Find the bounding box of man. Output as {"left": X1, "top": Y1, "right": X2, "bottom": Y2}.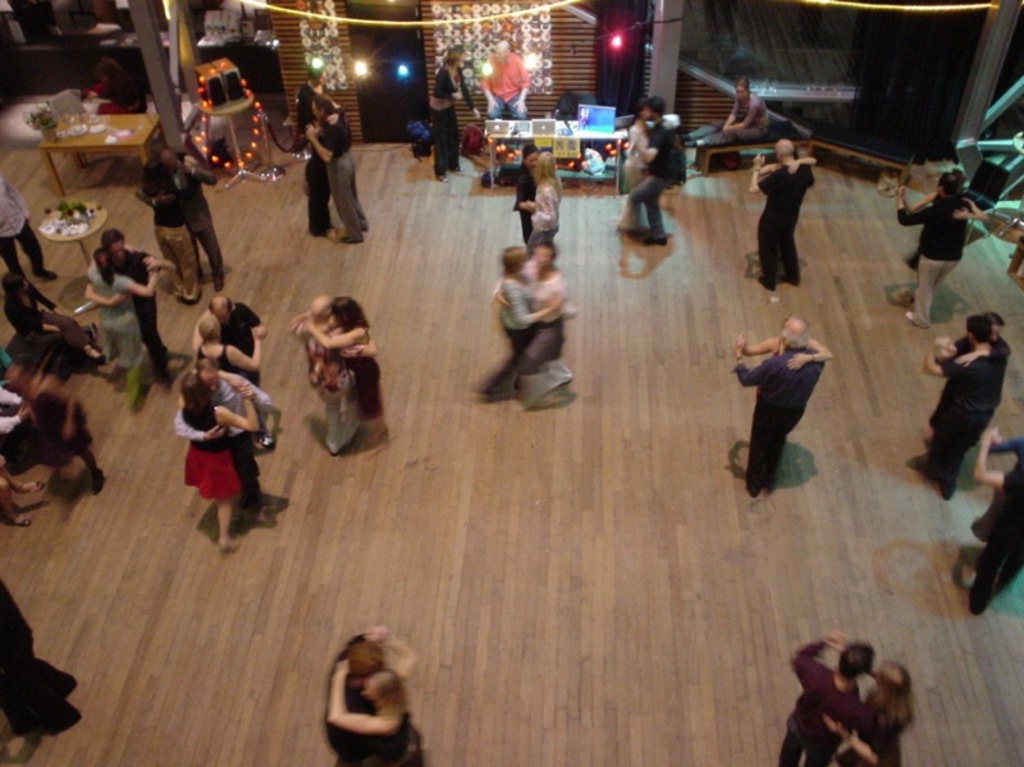
{"left": 329, "top": 638, "right": 392, "bottom": 764}.
